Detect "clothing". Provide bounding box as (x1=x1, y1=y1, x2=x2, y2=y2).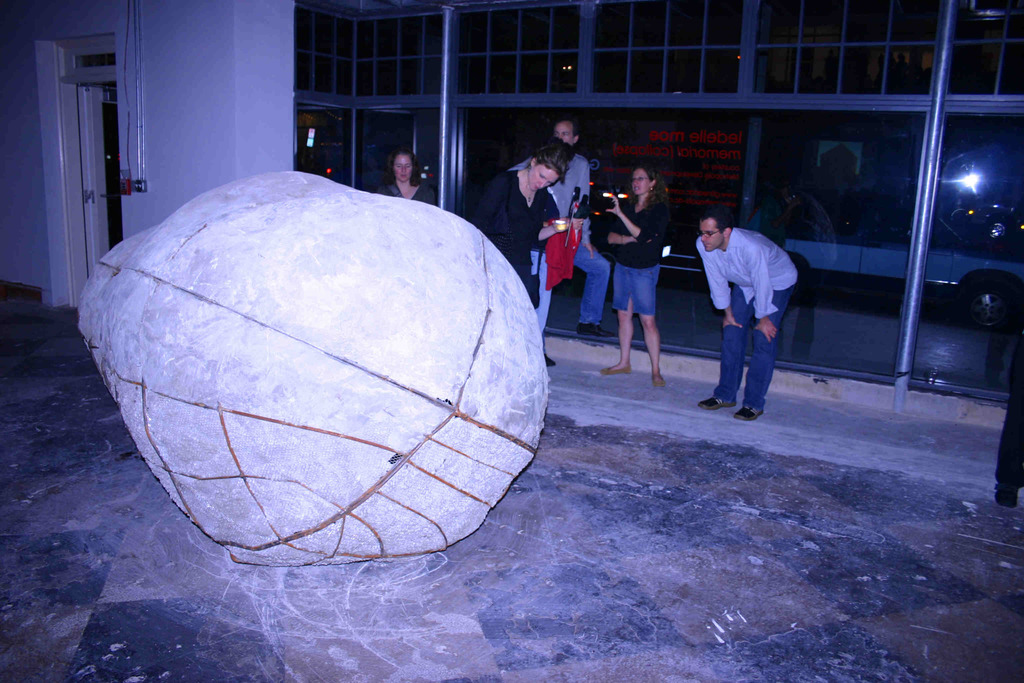
(x1=539, y1=149, x2=609, y2=338).
